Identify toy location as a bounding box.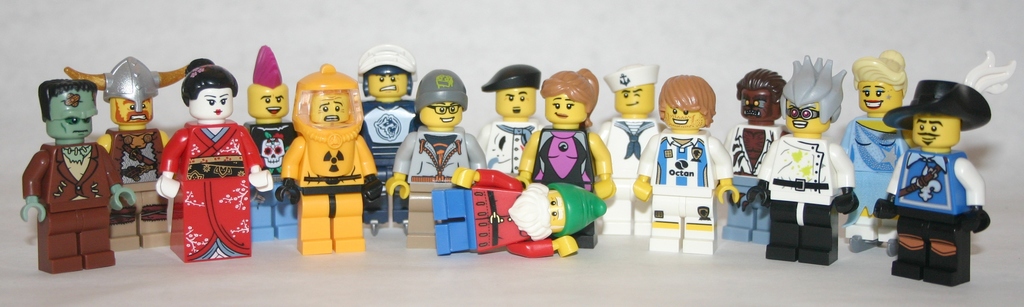
{"x1": 65, "y1": 56, "x2": 190, "y2": 241}.
